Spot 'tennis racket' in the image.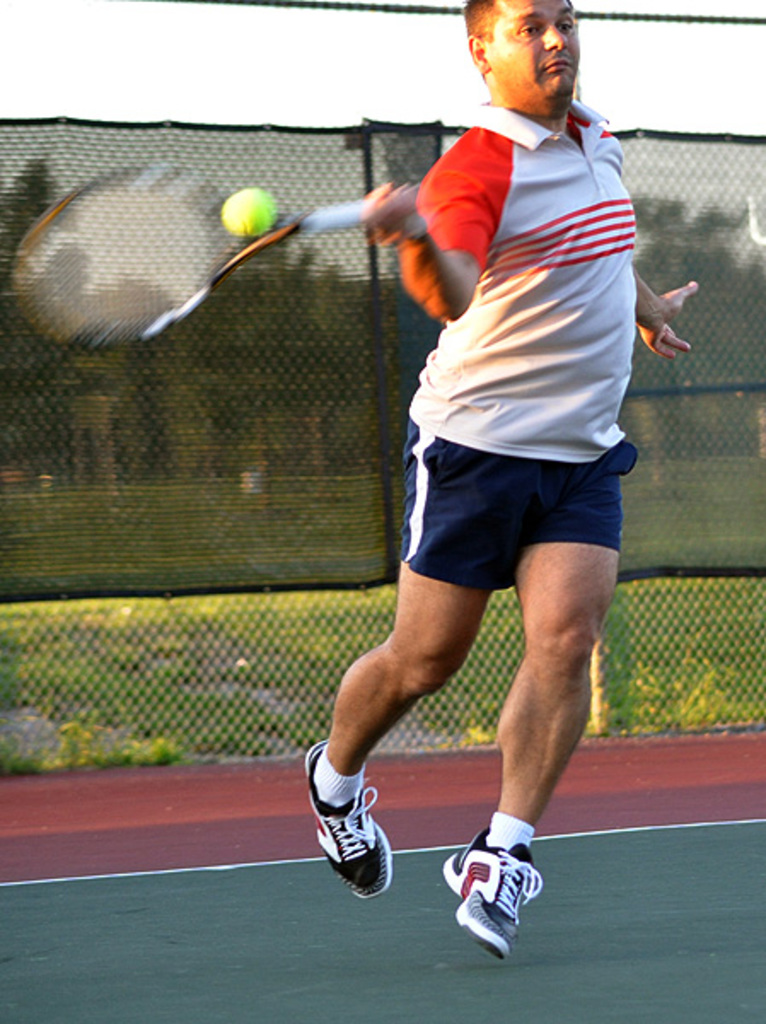
'tennis racket' found at 5/162/387/357.
